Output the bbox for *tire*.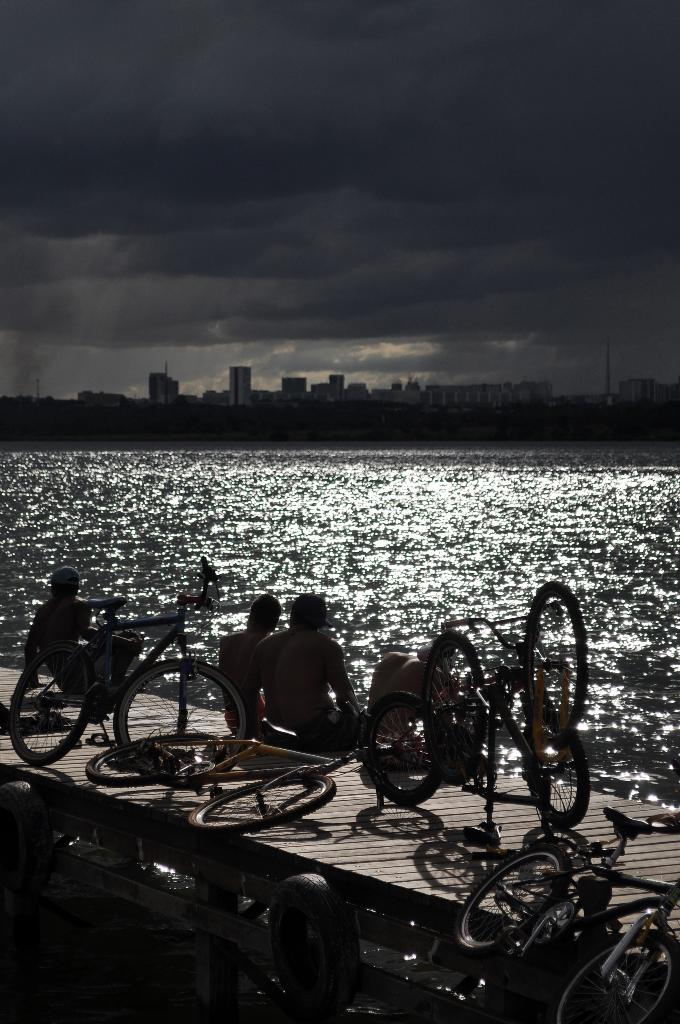
x1=526 y1=579 x2=592 y2=736.
